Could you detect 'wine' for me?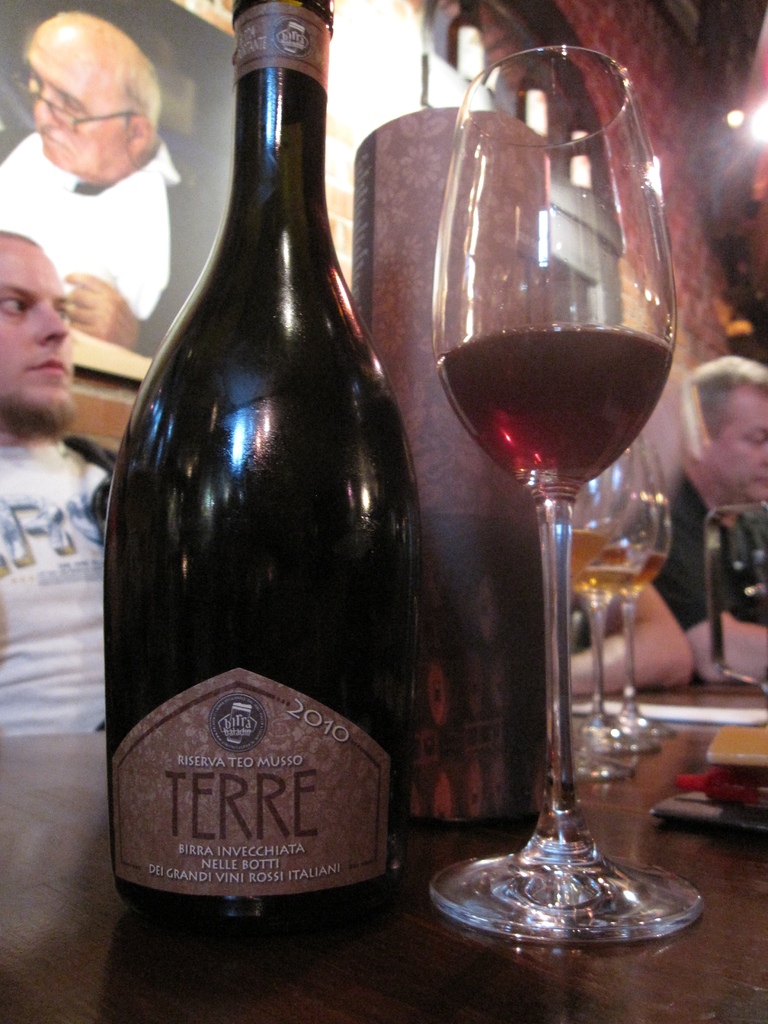
Detection result: select_region(97, 0, 432, 961).
